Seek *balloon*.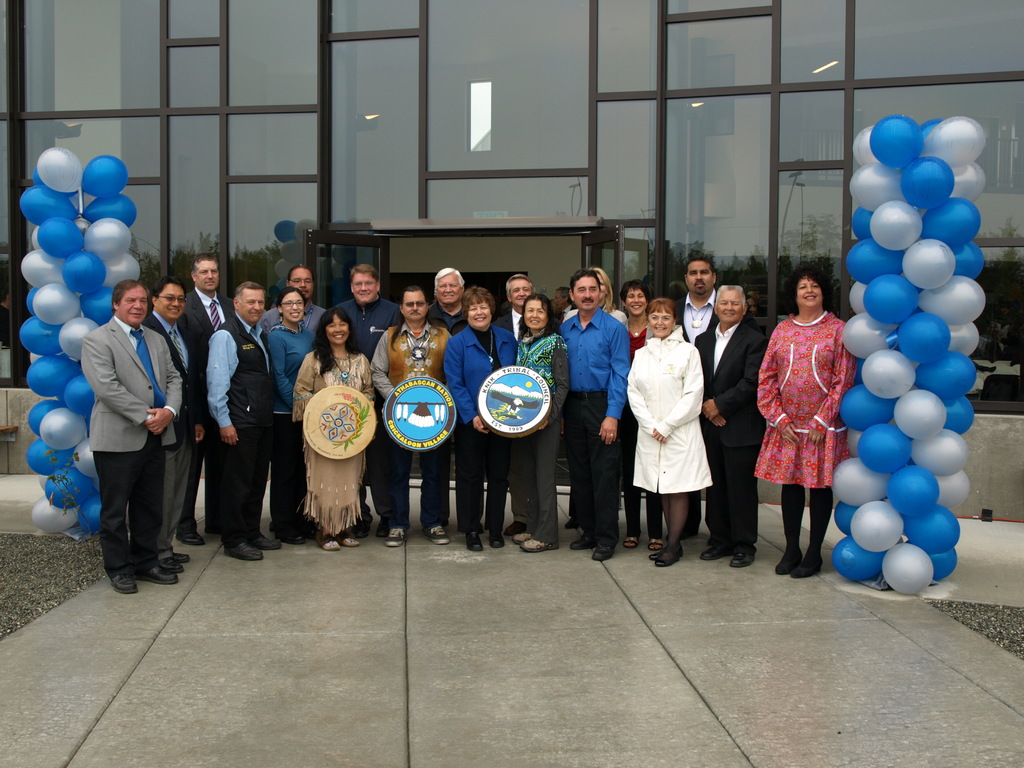
107,252,140,288.
